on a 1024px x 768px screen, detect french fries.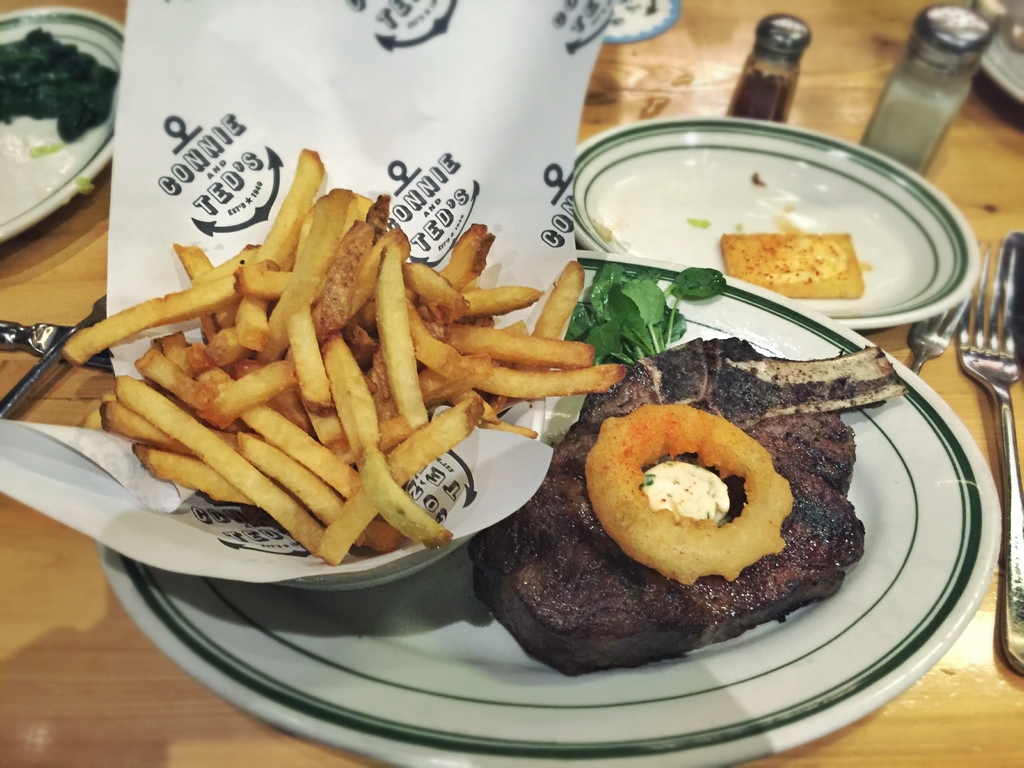
locate(323, 333, 453, 552).
